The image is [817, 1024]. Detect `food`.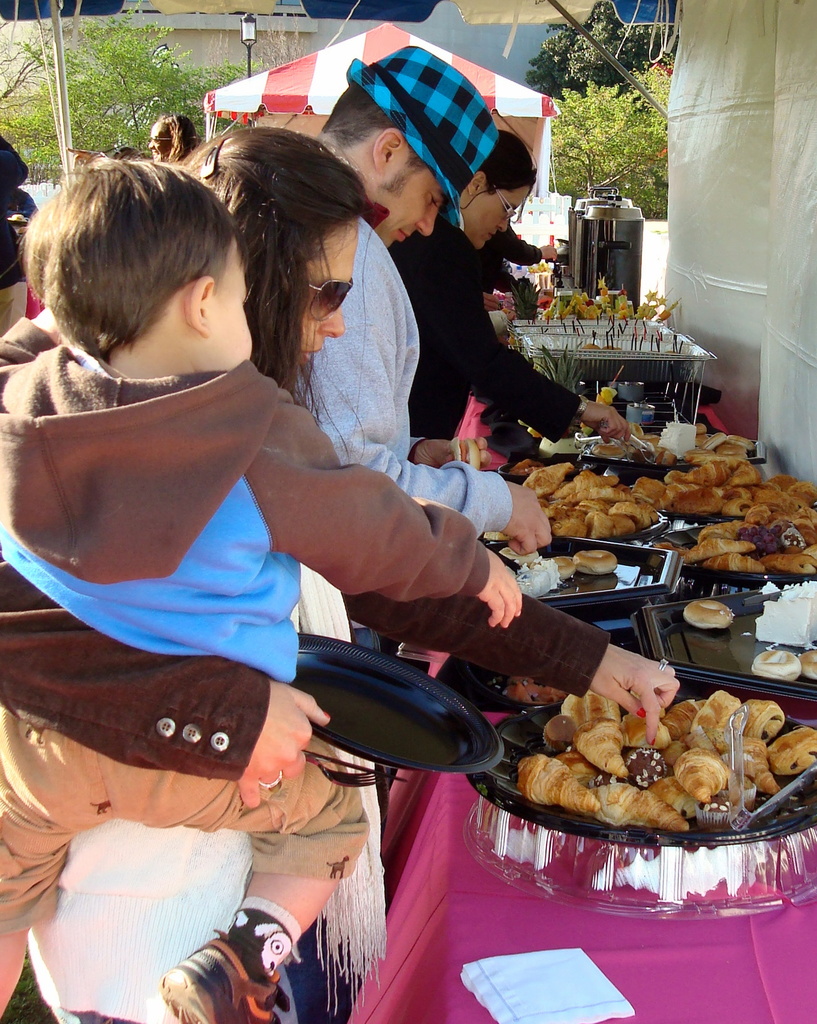
Detection: (552,556,578,580).
